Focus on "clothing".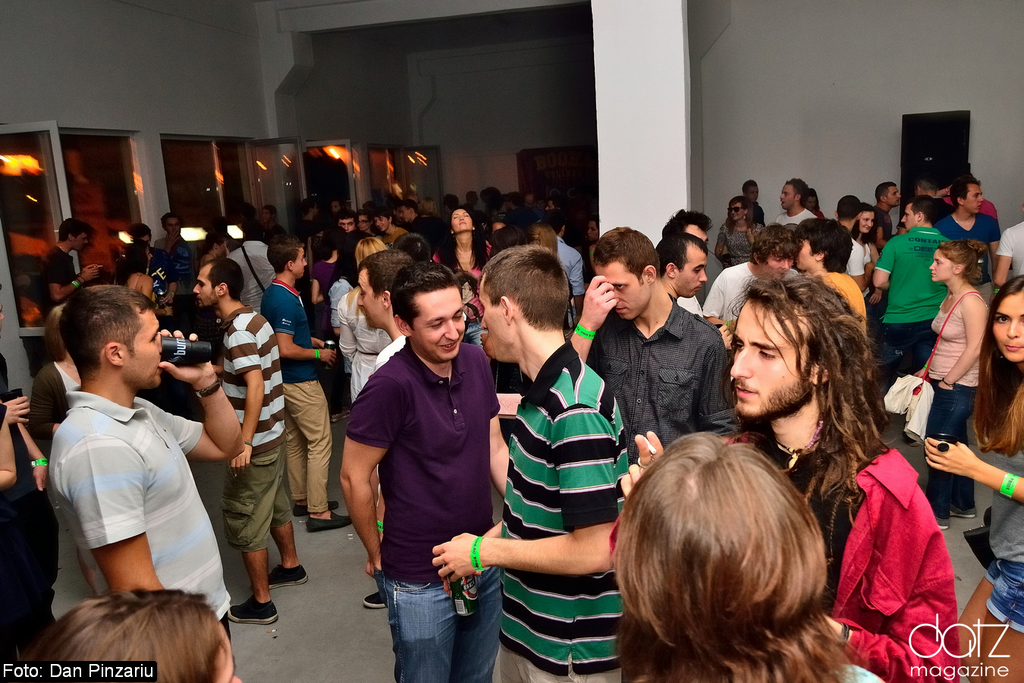
Focused at [left=253, top=275, right=336, bottom=515].
